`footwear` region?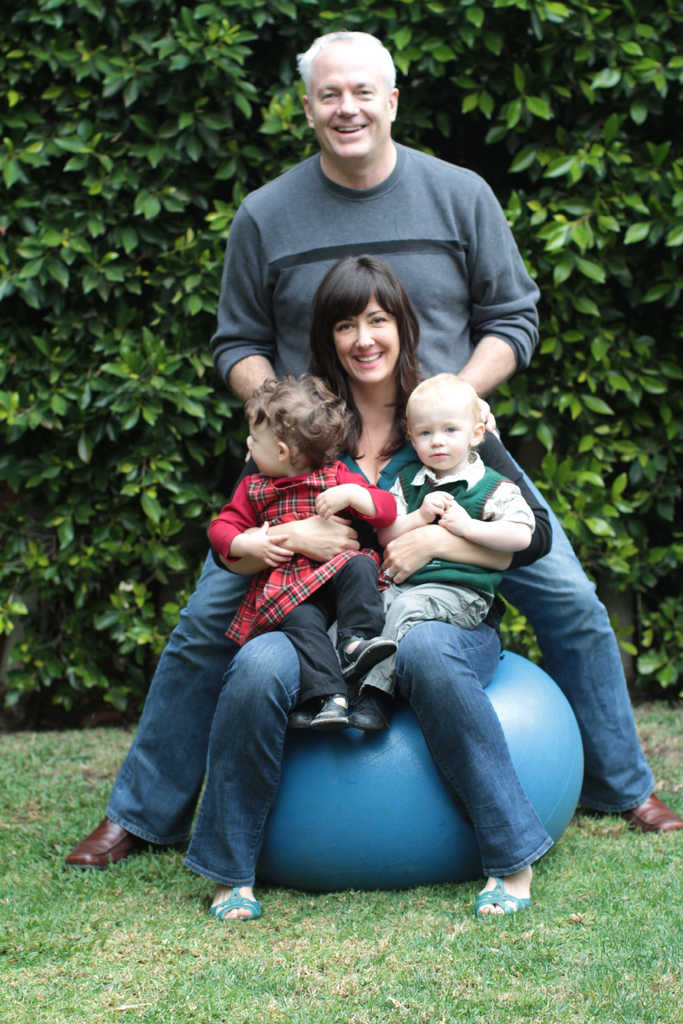
rect(201, 882, 266, 922)
